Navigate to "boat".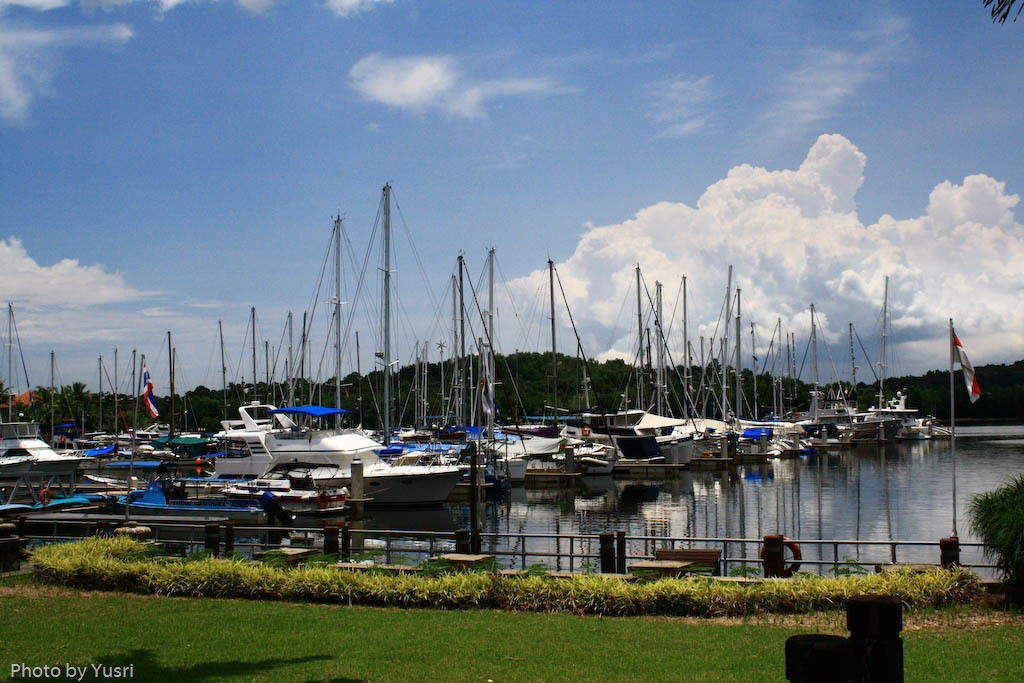
Navigation target: detection(215, 211, 373, 496).
